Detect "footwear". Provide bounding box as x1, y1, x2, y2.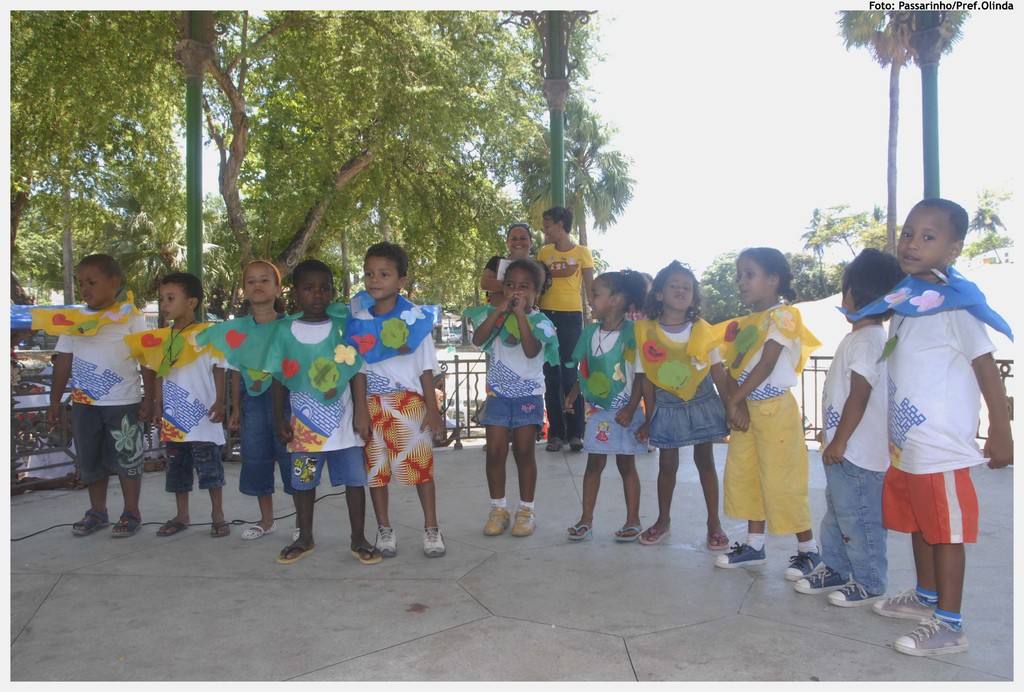
349, 546, 381, 567.
